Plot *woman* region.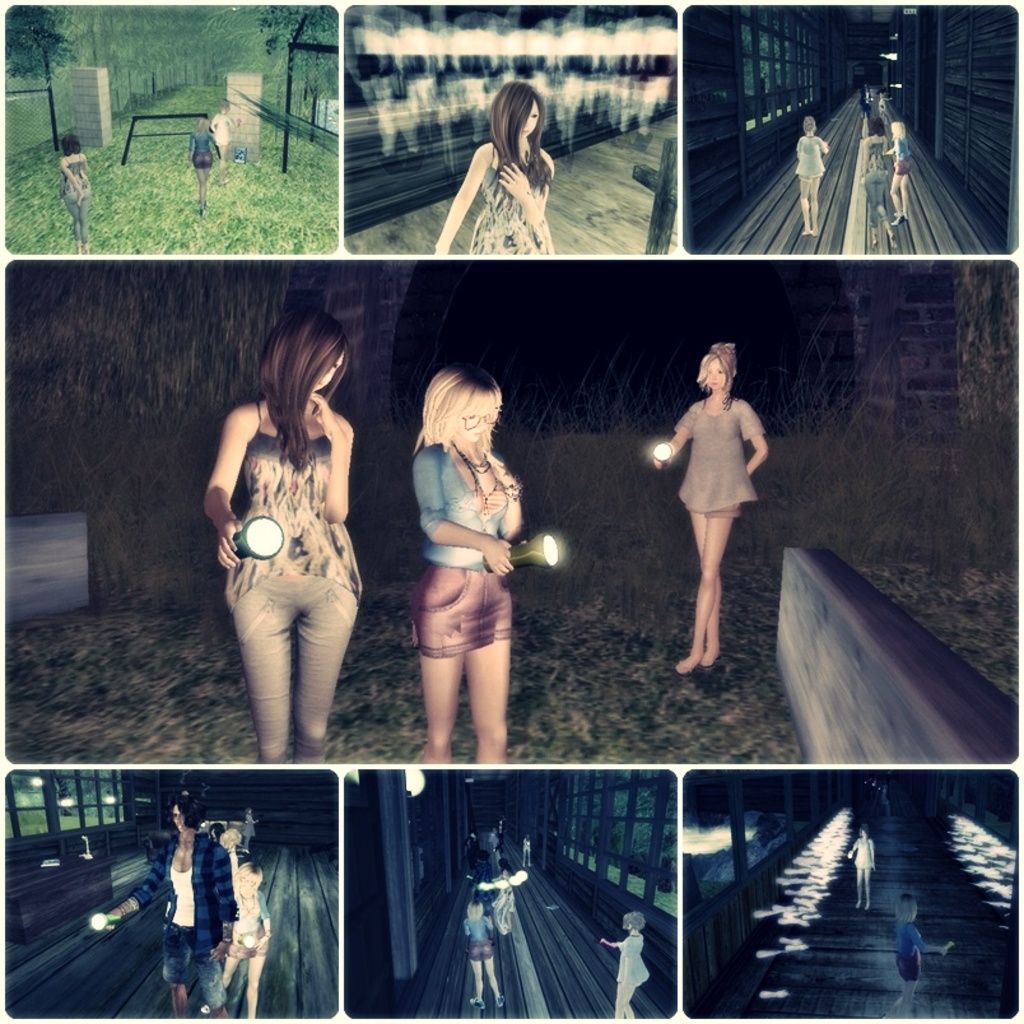
Plotted at [861,116,903,248].
